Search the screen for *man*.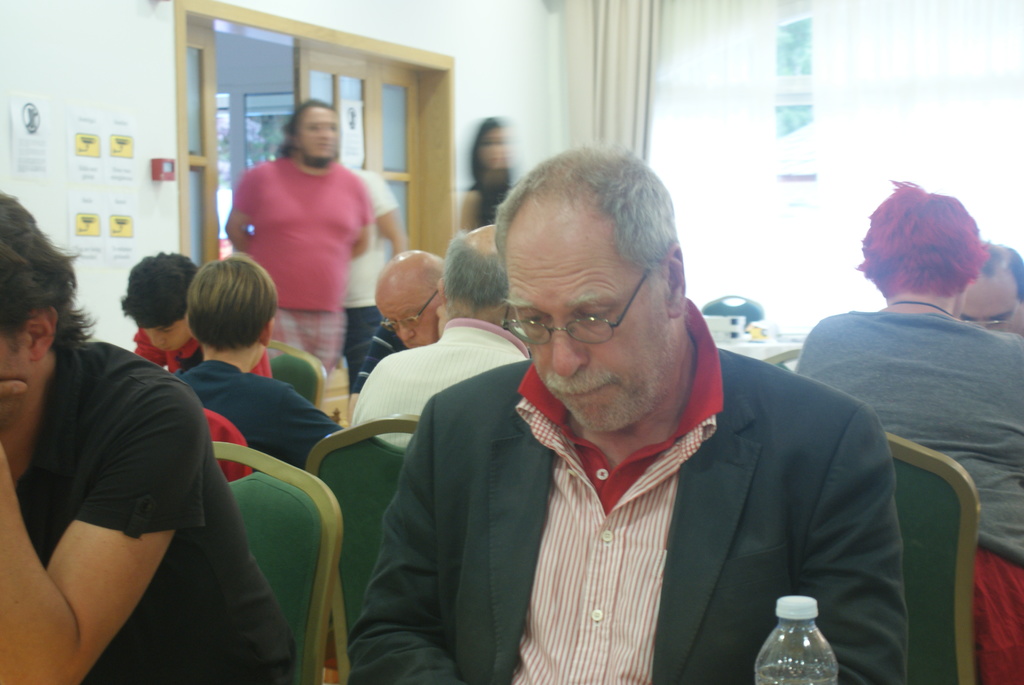
Found at [341, 153, 414, 368].
